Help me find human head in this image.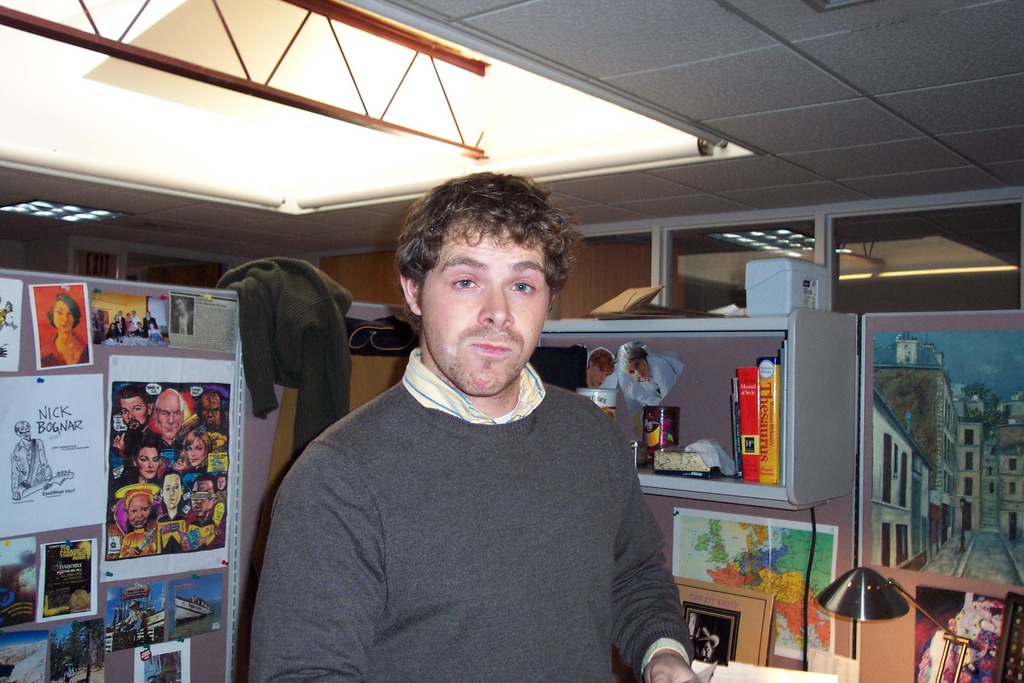
Found it: x1=125, y1=494, x2=154, y2=528.
